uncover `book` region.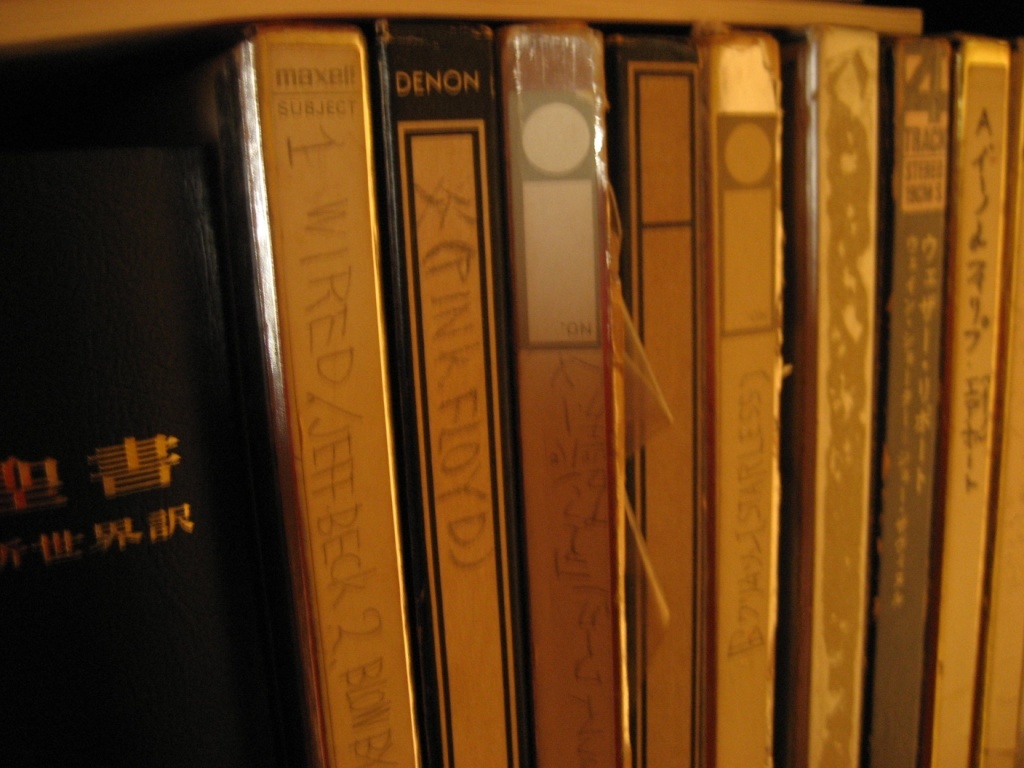
Uncovered: 490 26 635 767.
